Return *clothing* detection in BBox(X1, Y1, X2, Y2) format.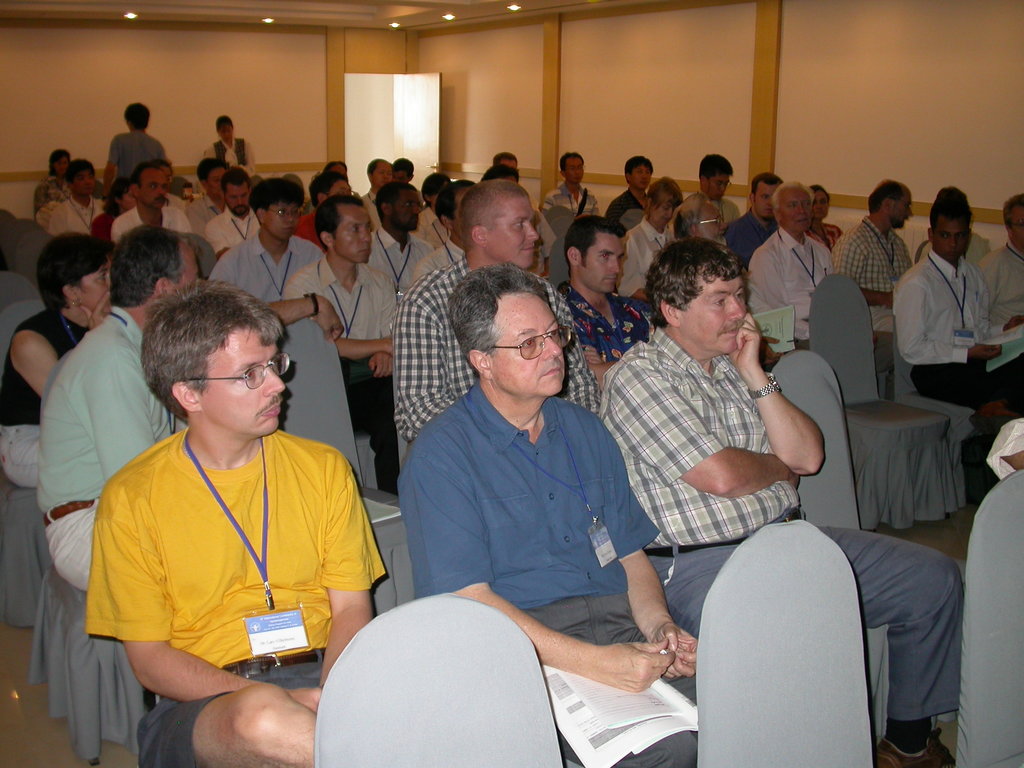
BBox(607, 331, 975, 710).
